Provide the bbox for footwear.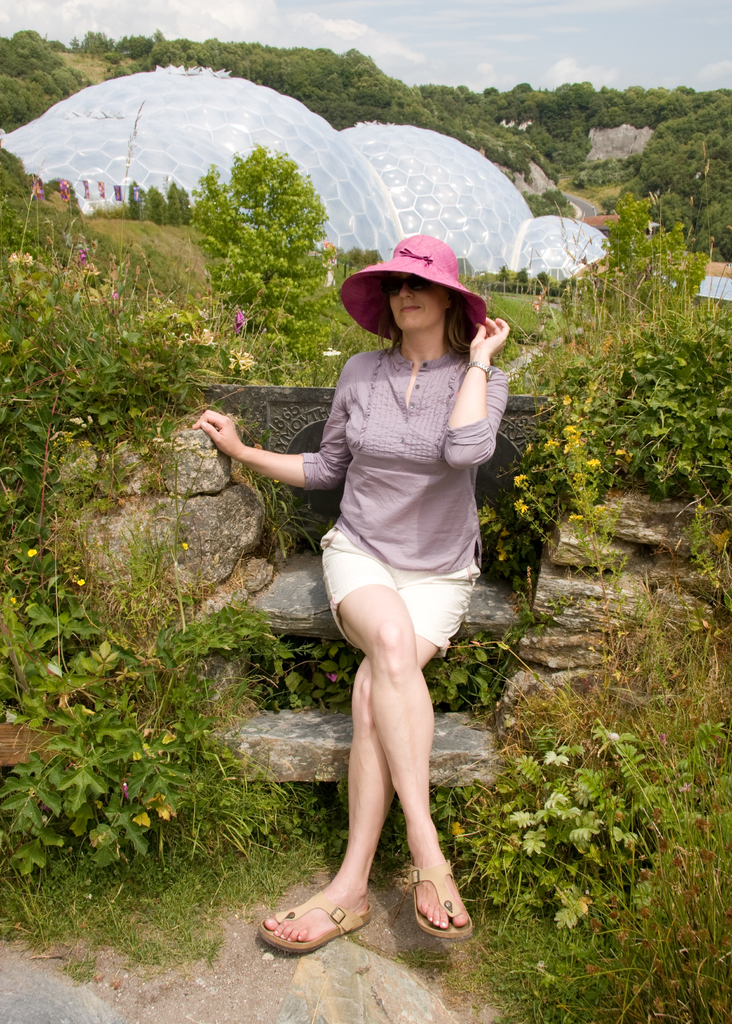
rect(269, 886, 370, 968).
